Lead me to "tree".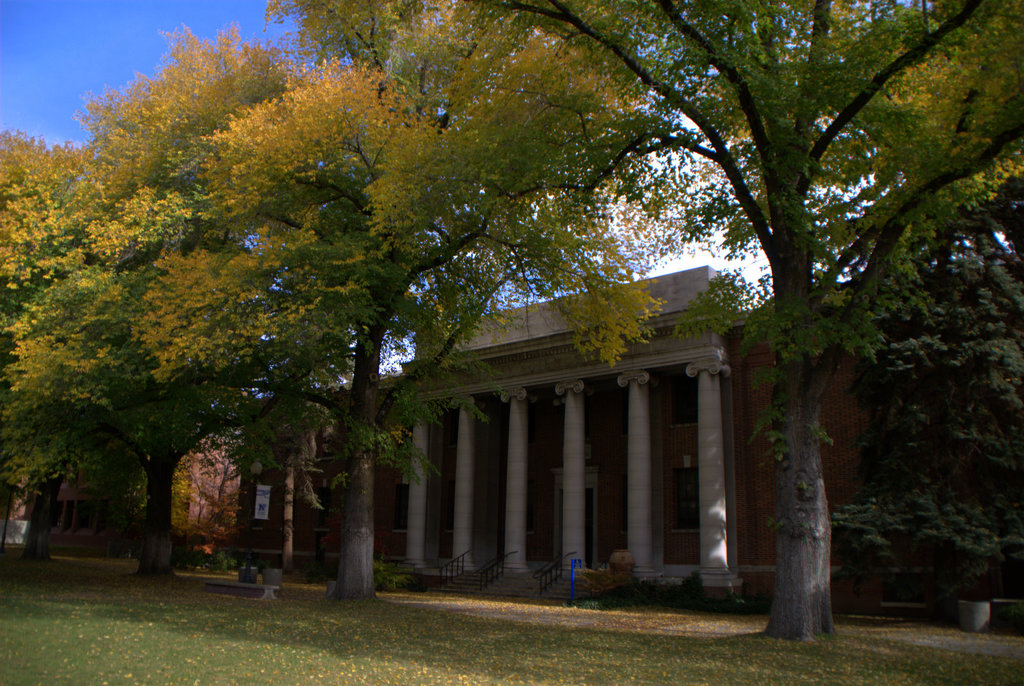
Lead to region(0, 124, 59, 550).
